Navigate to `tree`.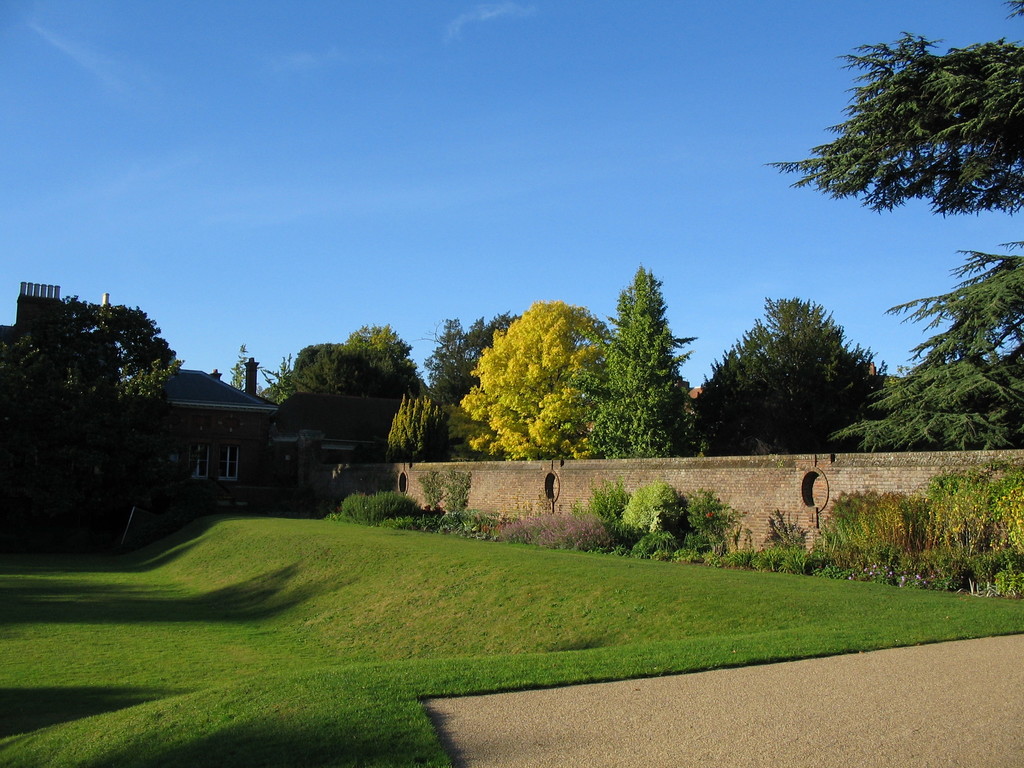
Navigation target: select_region(0, 286, 173, 413).
